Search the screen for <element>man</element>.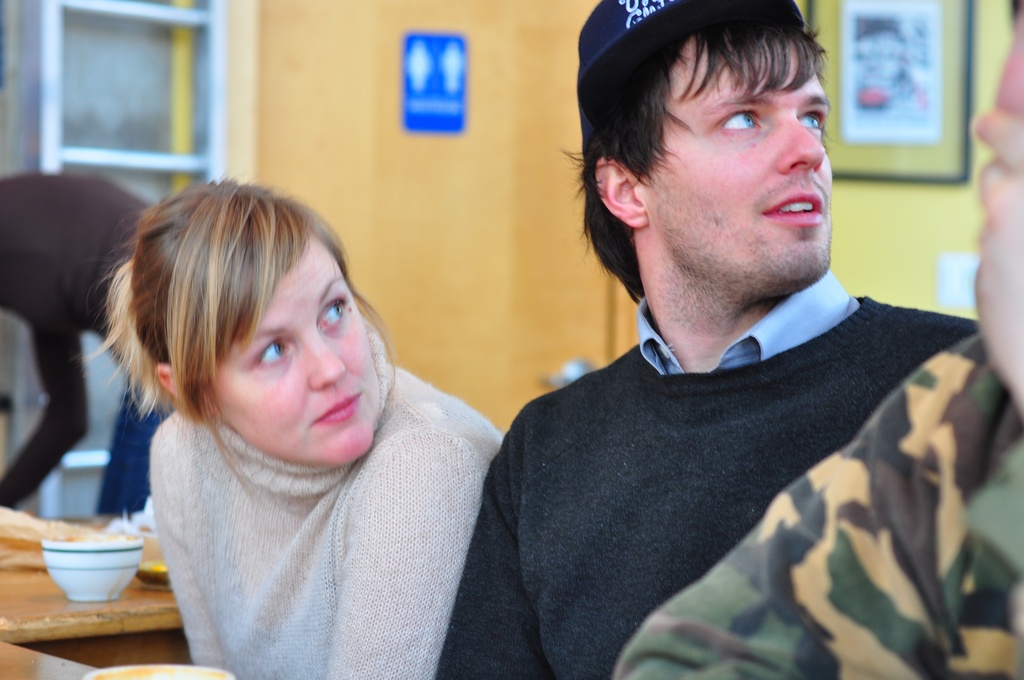
Found at bbox=[422, 20, 994, 667].
